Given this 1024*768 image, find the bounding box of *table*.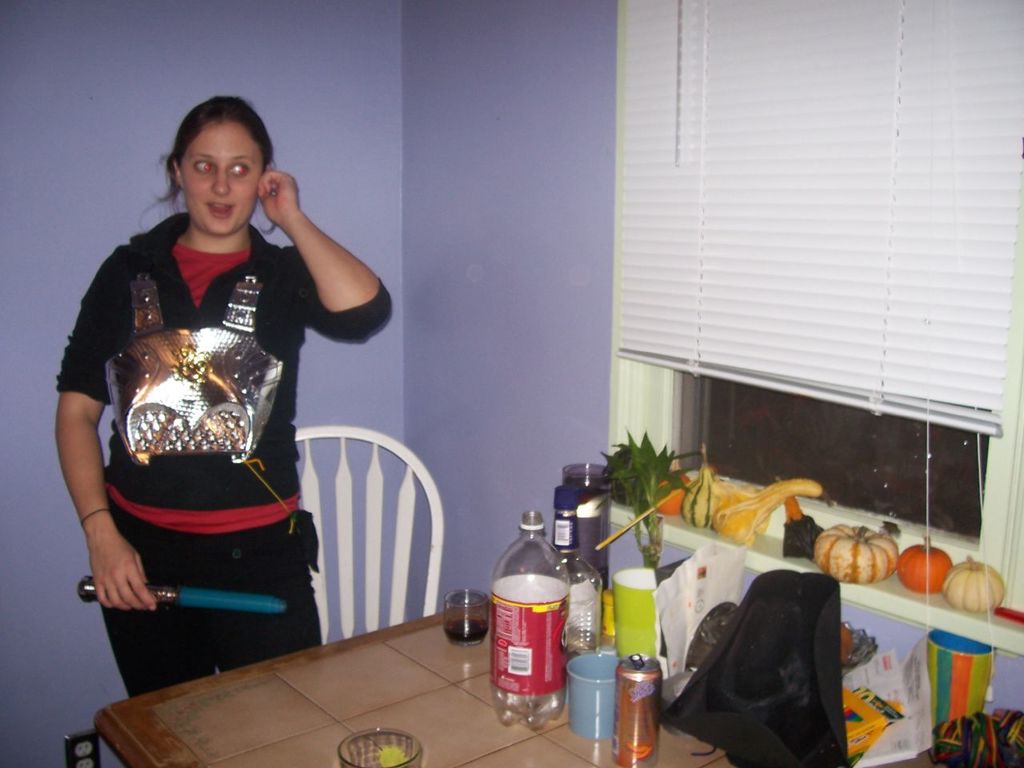
126 611 520 759.
